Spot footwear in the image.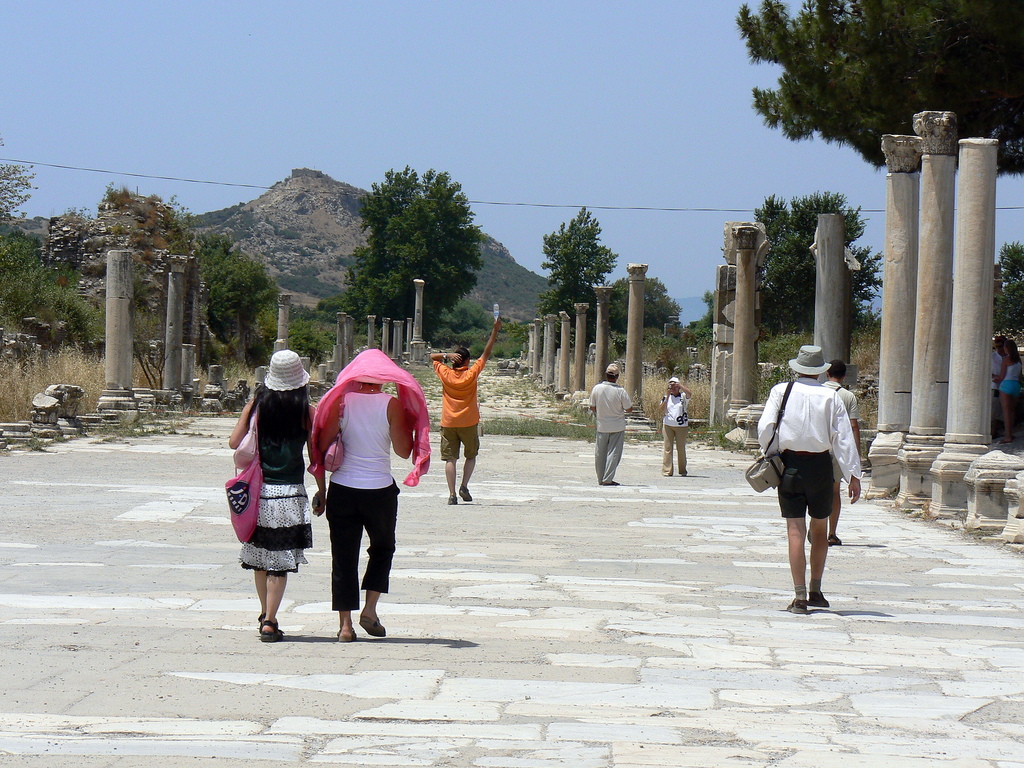
footwear found at (x1=448, y1=493, x2=458, y2=505).
